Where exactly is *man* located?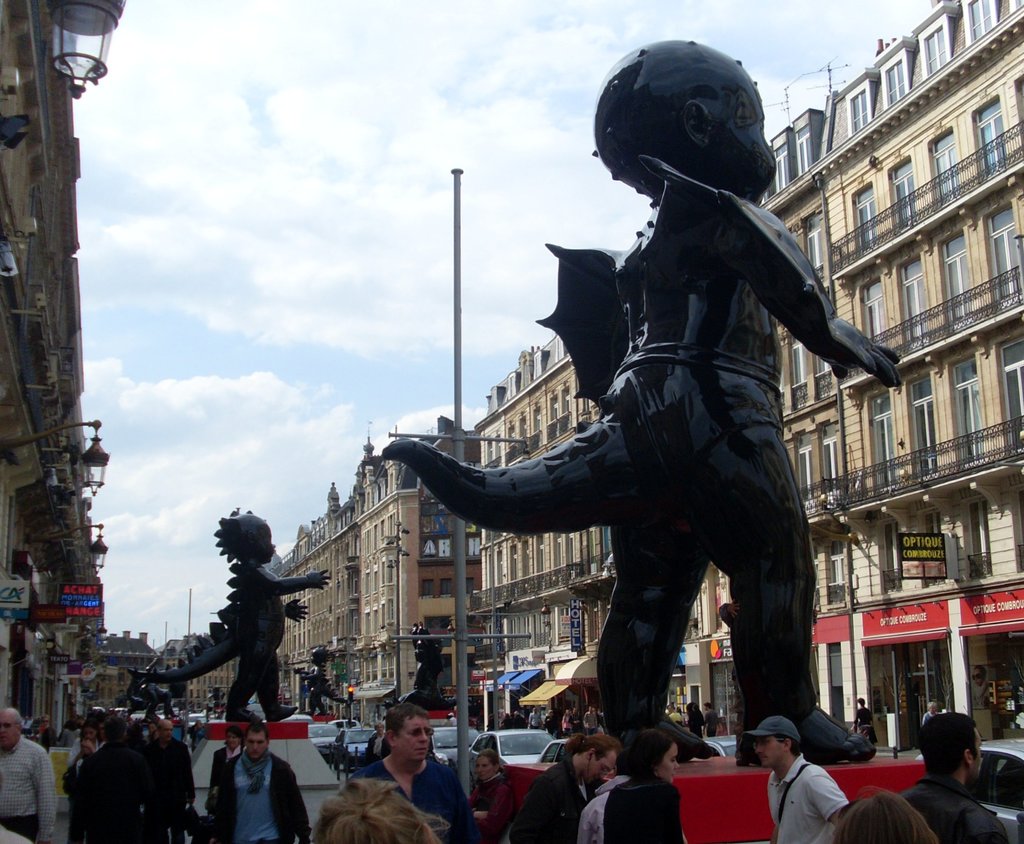
Its bounding box is (x1=515, y1=734, x2=627, y2=843).
